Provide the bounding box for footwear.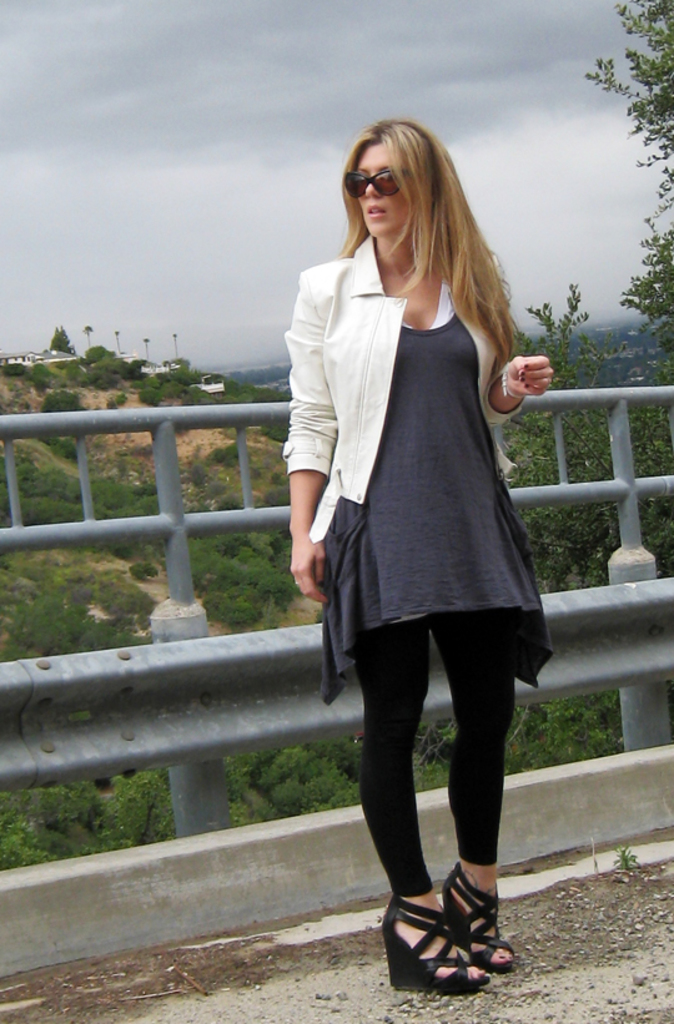
[439,867,517,984].
